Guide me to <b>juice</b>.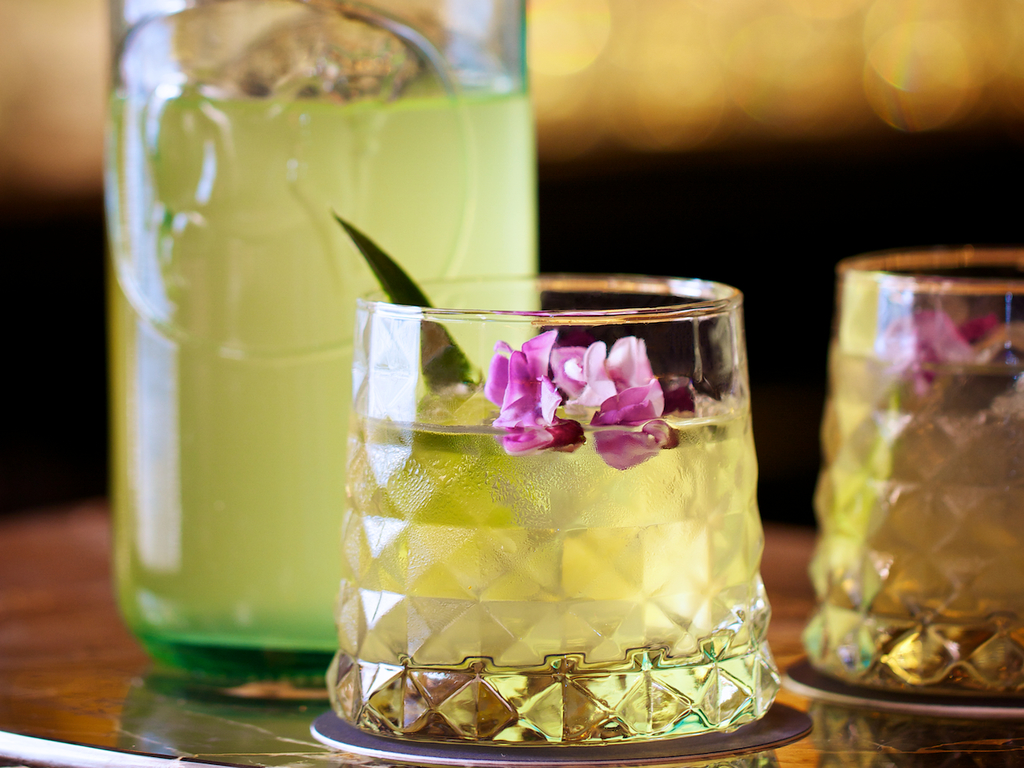
Guidance: x1=330, y1=402, x2=773, y2=709.
